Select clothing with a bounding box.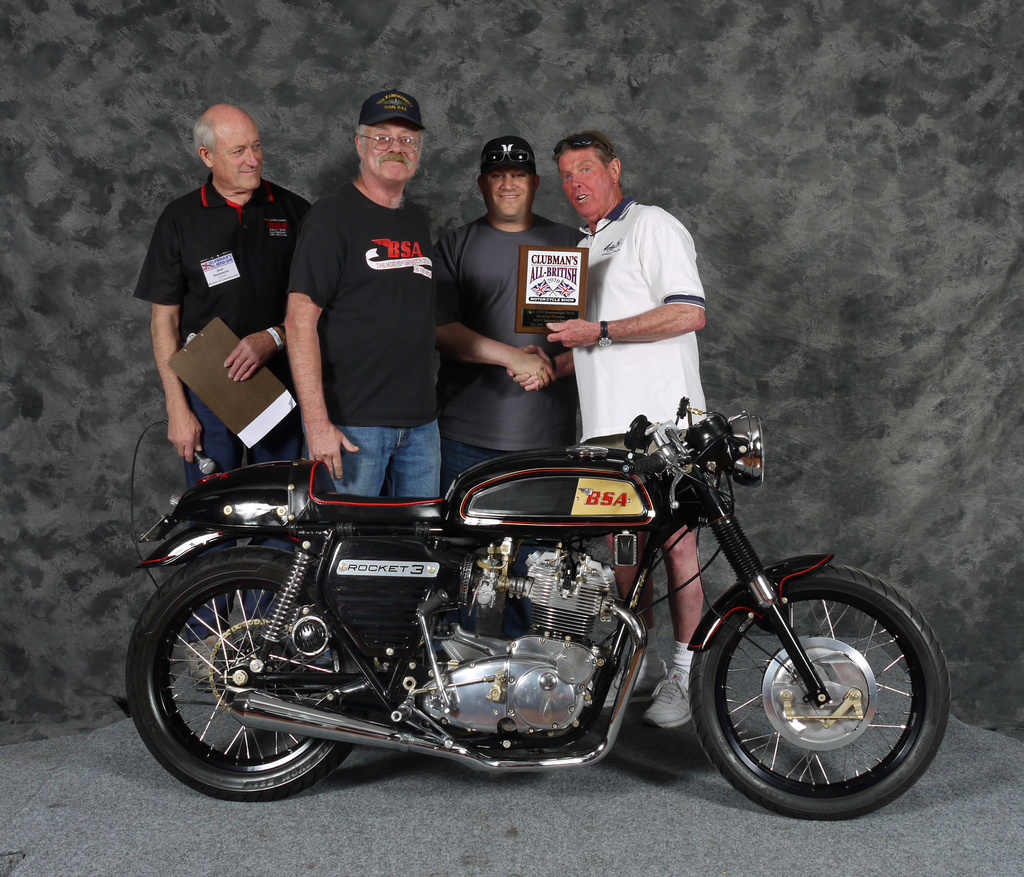
529, 188, 723, 434.
